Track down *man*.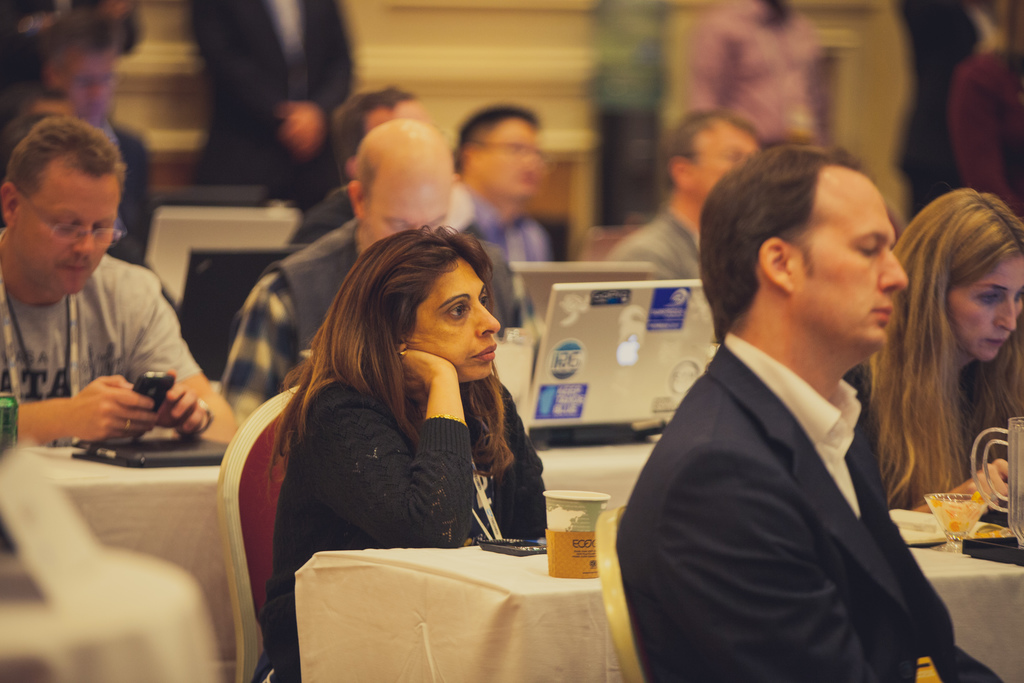
Tracked to crop(294, 88, 527, 281).
